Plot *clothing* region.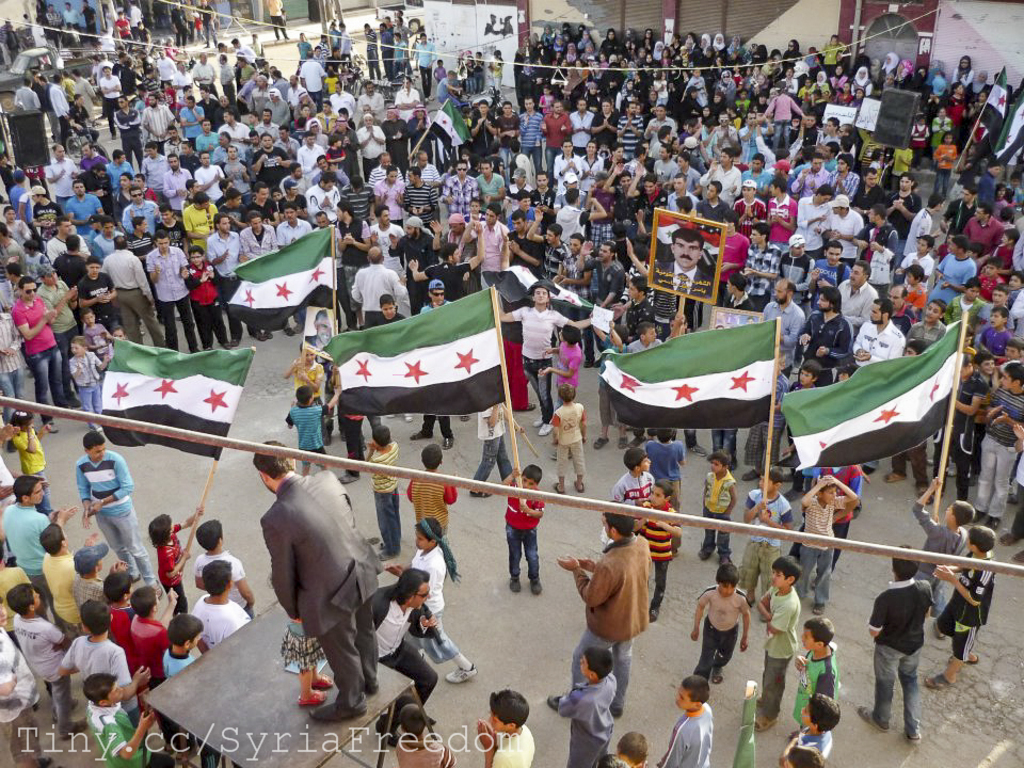
Plotted at (698, 586, 752, 627).
